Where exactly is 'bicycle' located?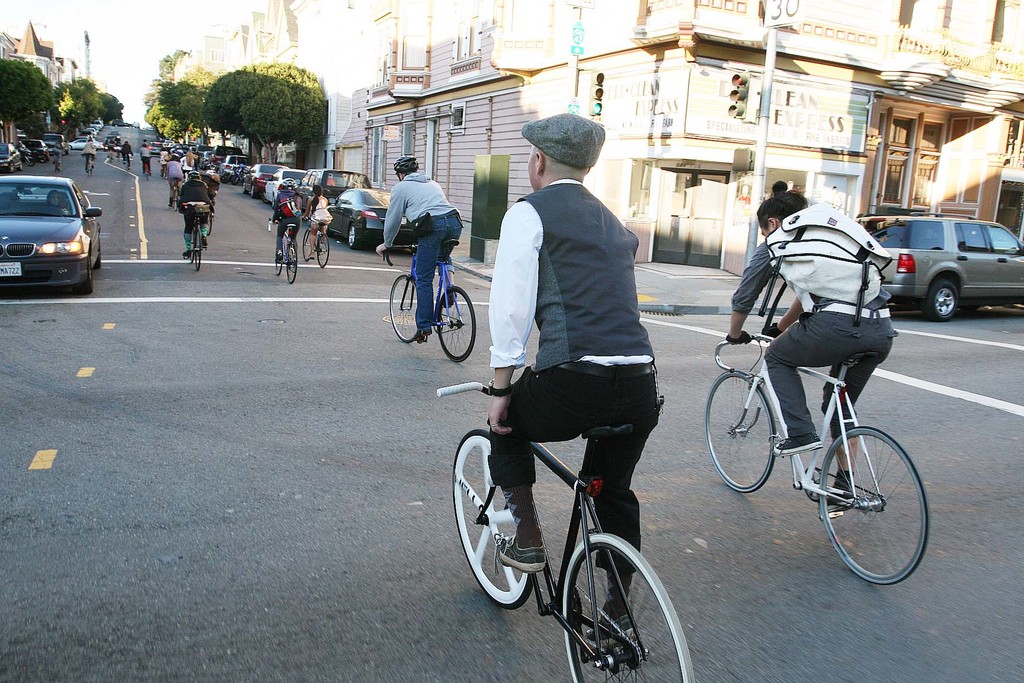
Its bounding box is l=430, t=378, r=703, b=682.
